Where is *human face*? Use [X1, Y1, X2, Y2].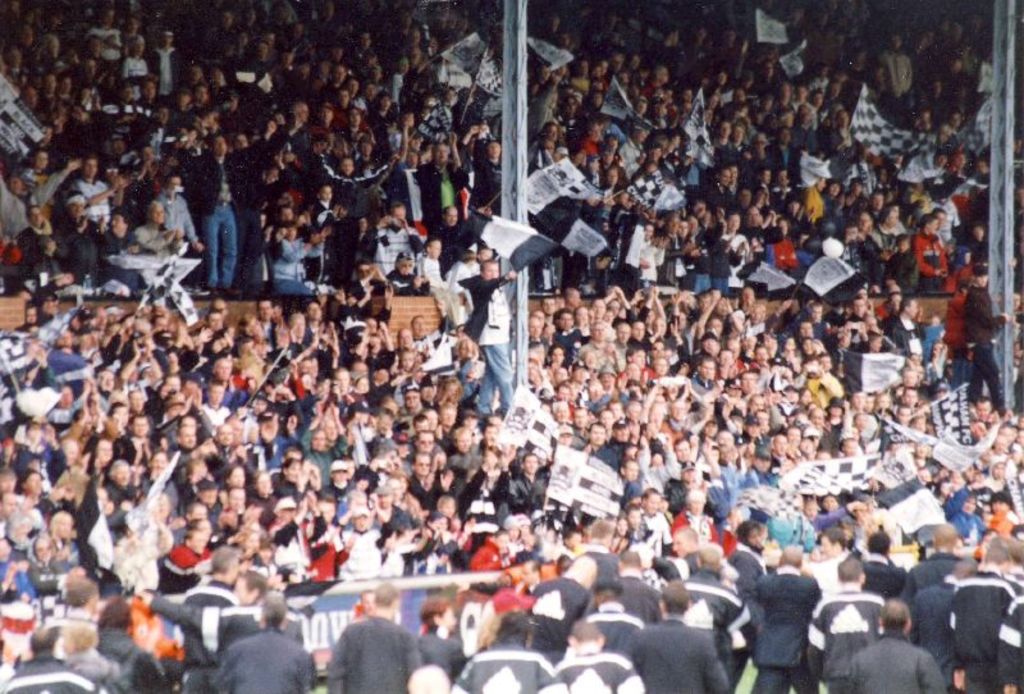
[988, 438, 1004, 453].
